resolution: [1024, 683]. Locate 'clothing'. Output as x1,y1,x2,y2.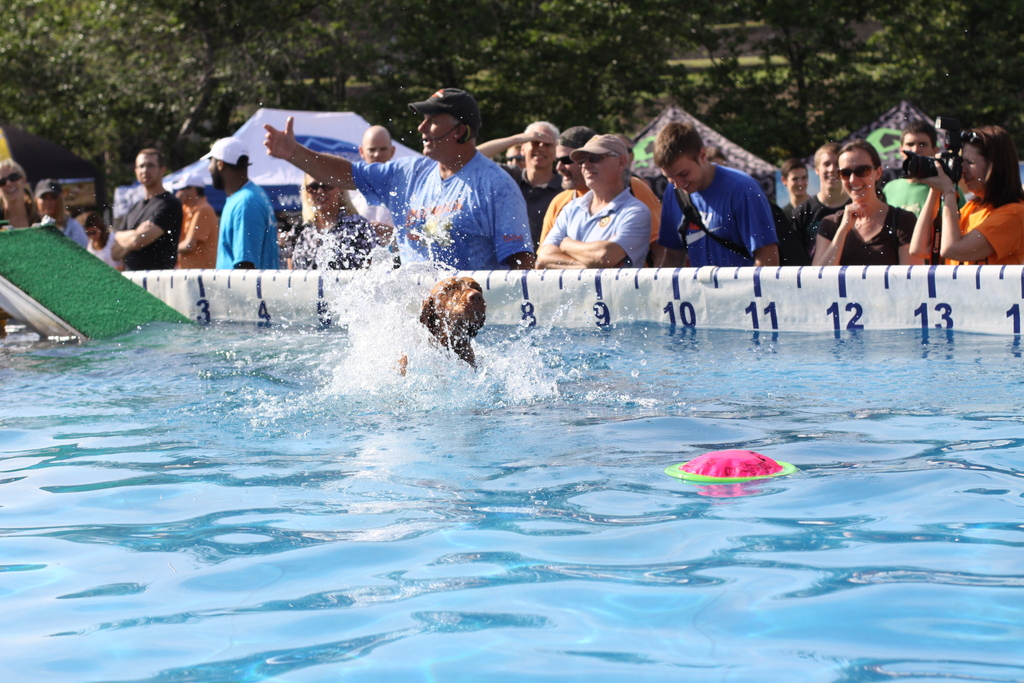
116,188,184,267.
